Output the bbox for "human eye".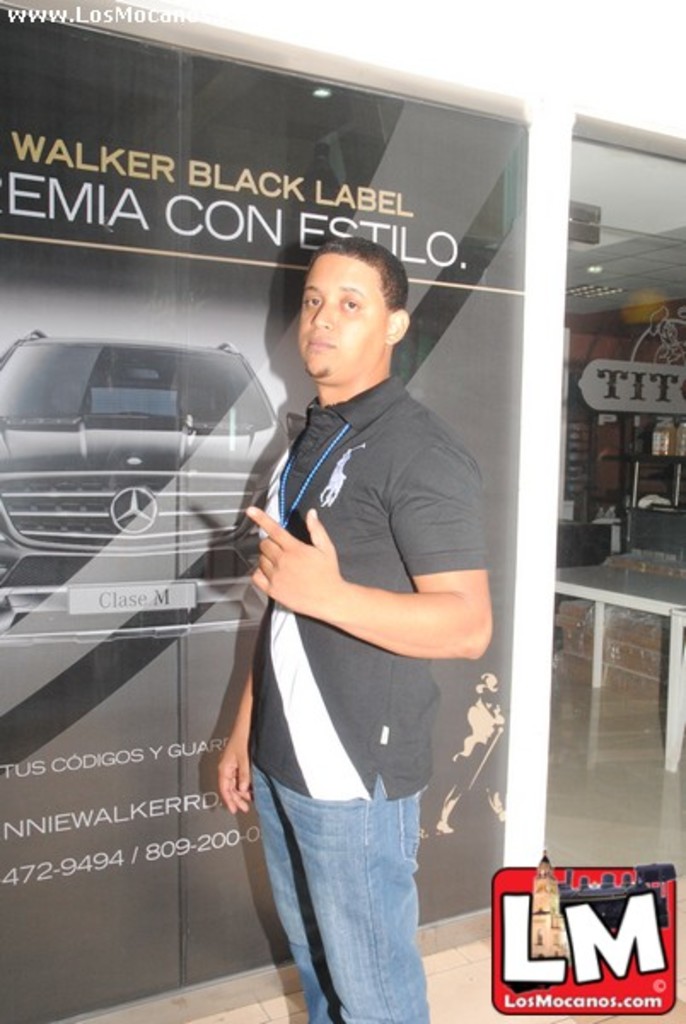
333,292,363,317.
